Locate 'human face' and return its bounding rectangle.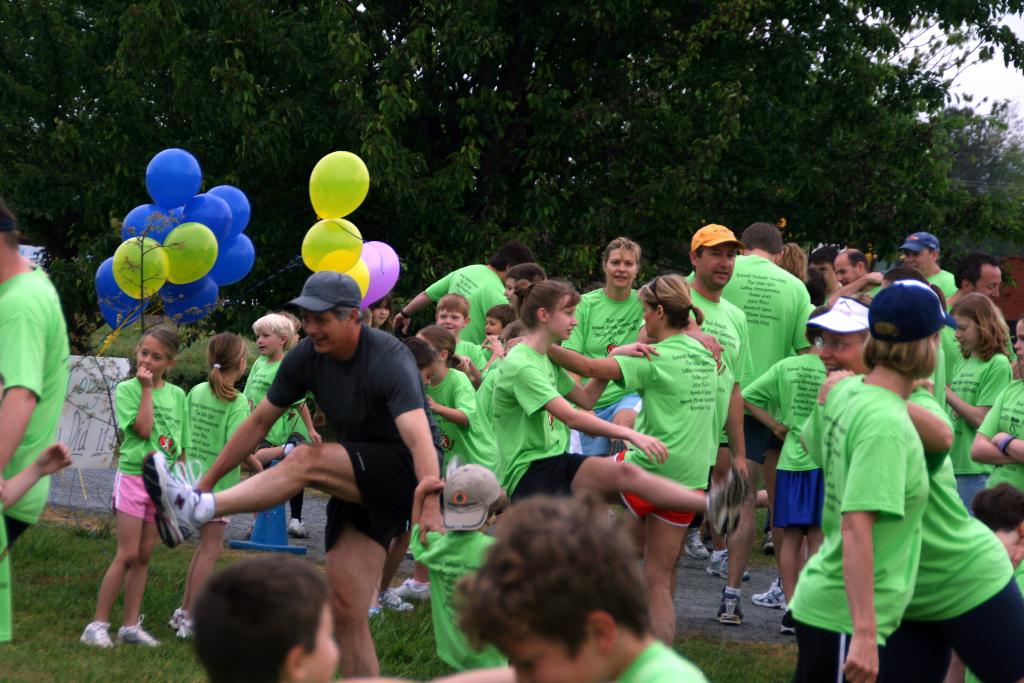
l=819, t=329, r=853, b=361.
